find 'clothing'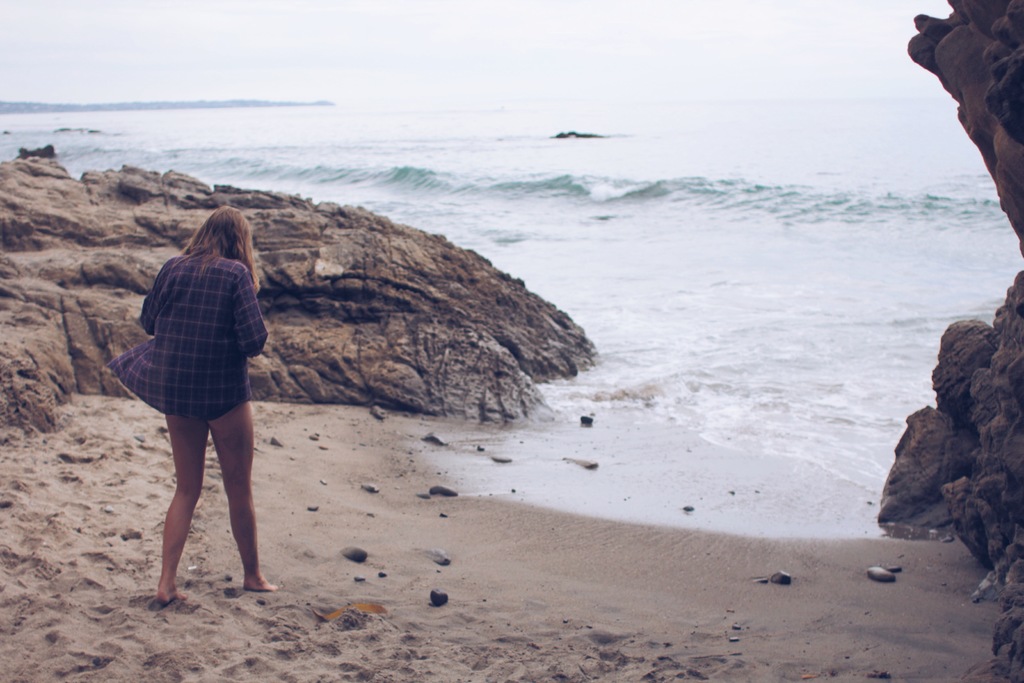
bbox=(102, 253, 271, 425)
